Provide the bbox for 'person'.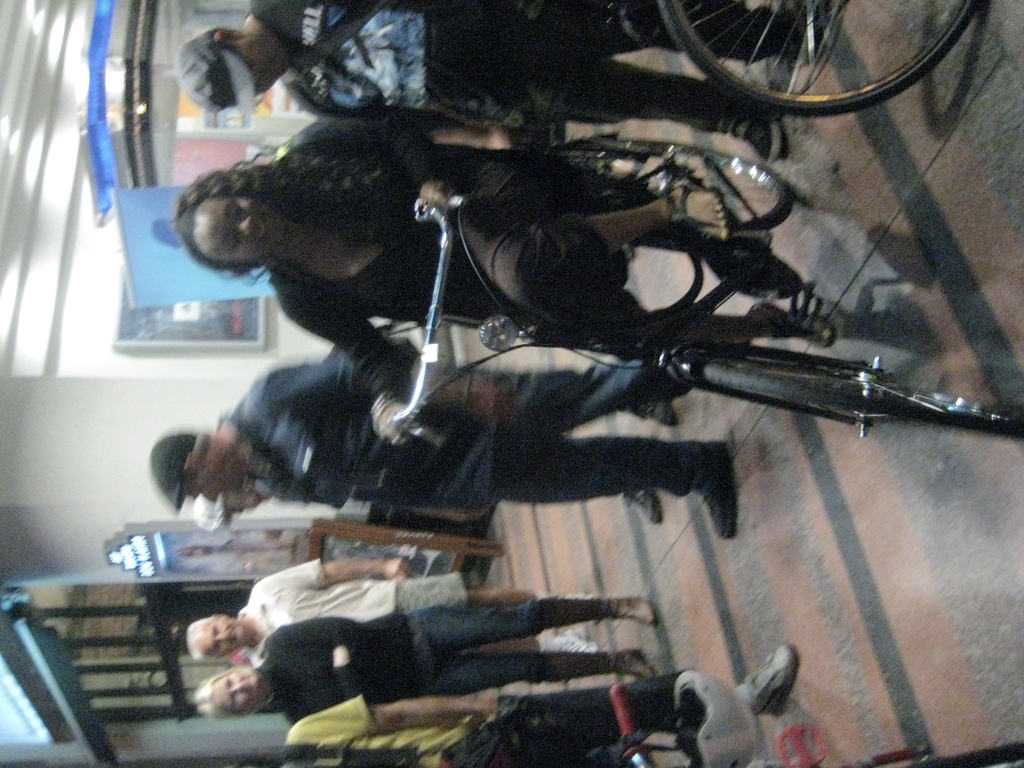
173:115:837:447.
